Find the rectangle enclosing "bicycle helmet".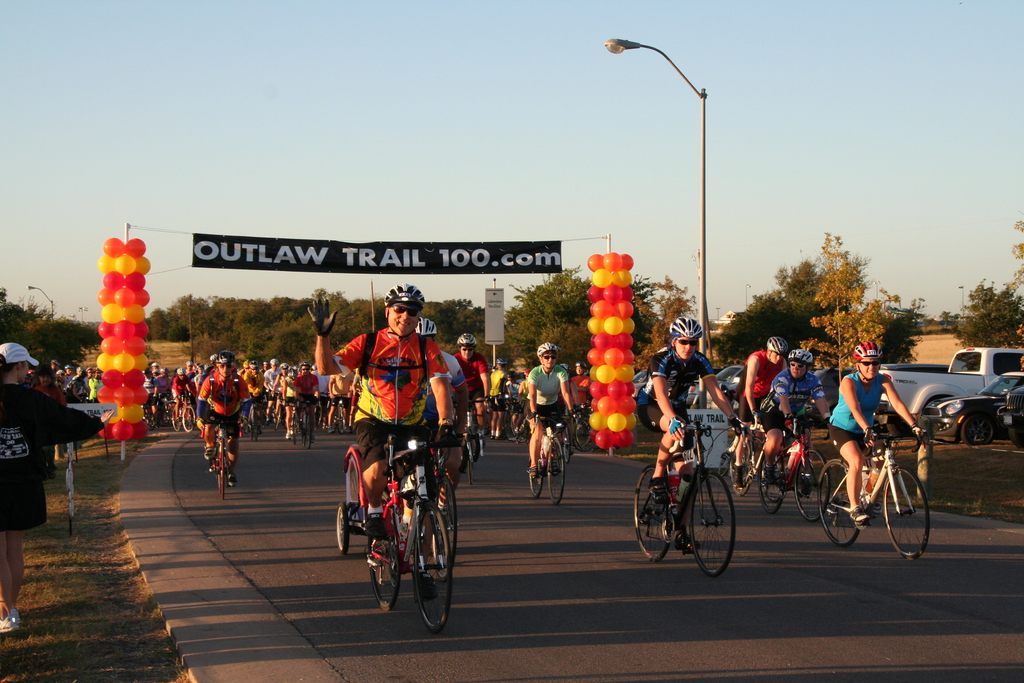
218,348,233,364.
